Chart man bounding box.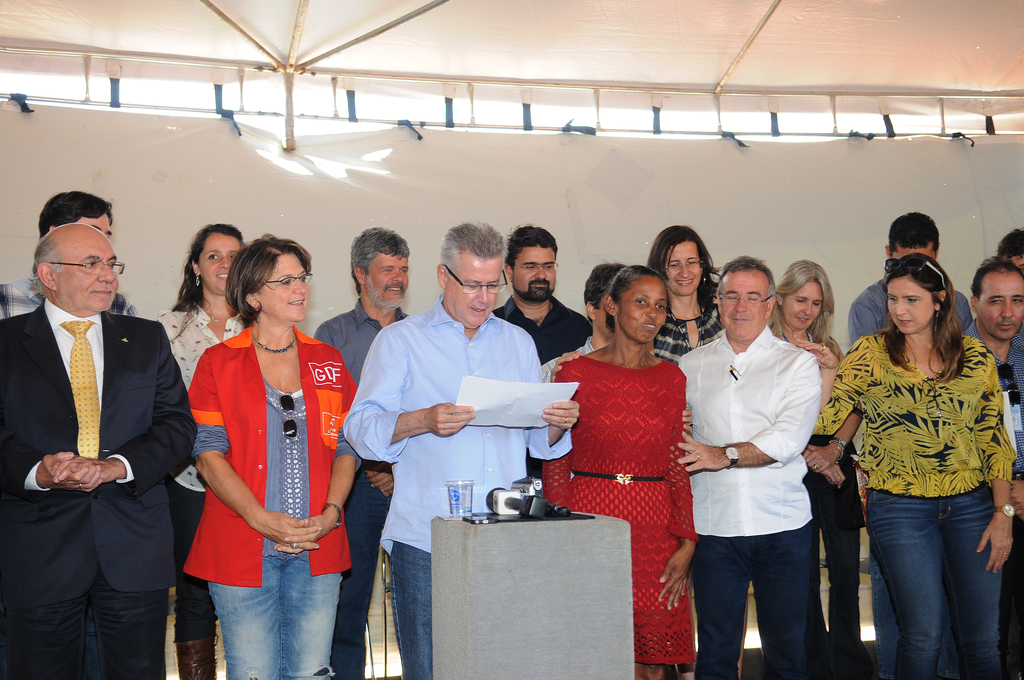
Charted: 671:252:825:679.
